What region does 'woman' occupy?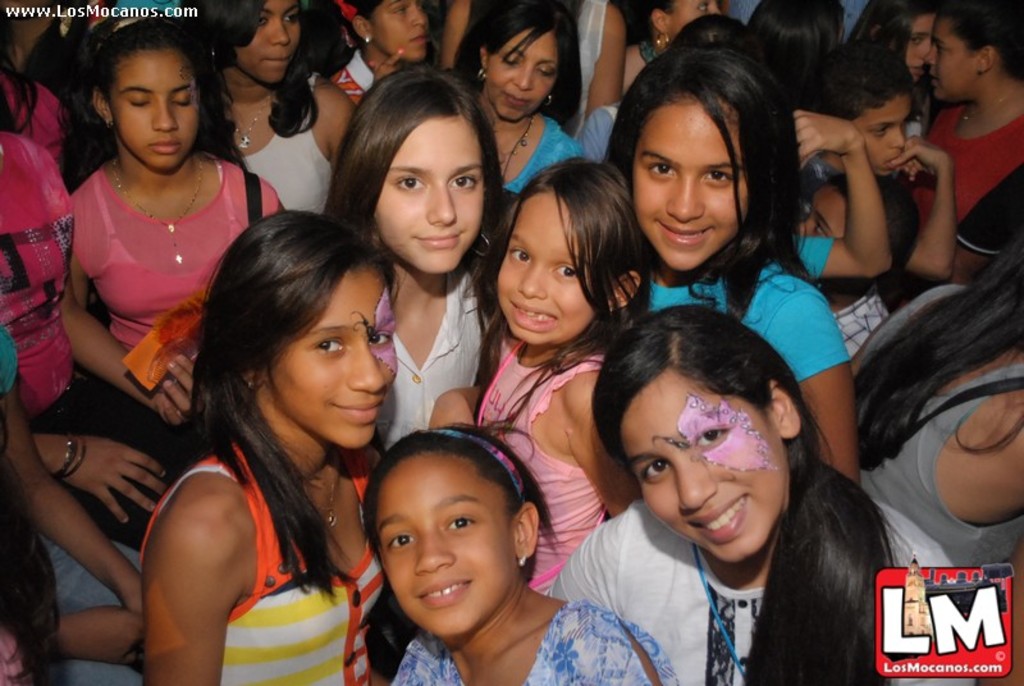
<box>334,70,513,456</box>.
